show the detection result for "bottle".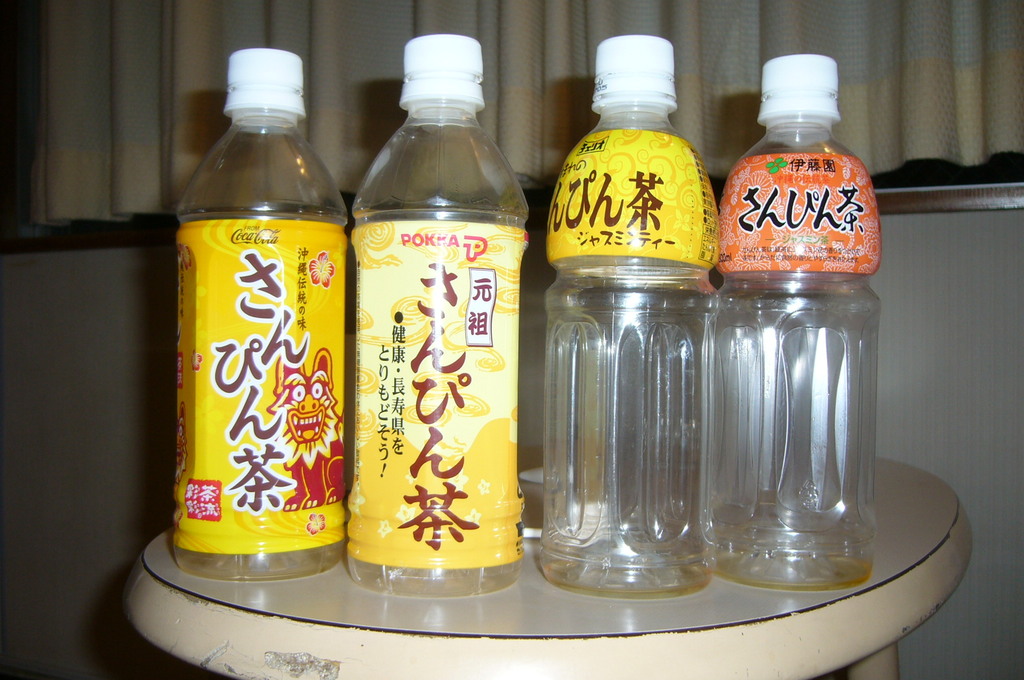
bbox=[713, 50, 885, 594].
